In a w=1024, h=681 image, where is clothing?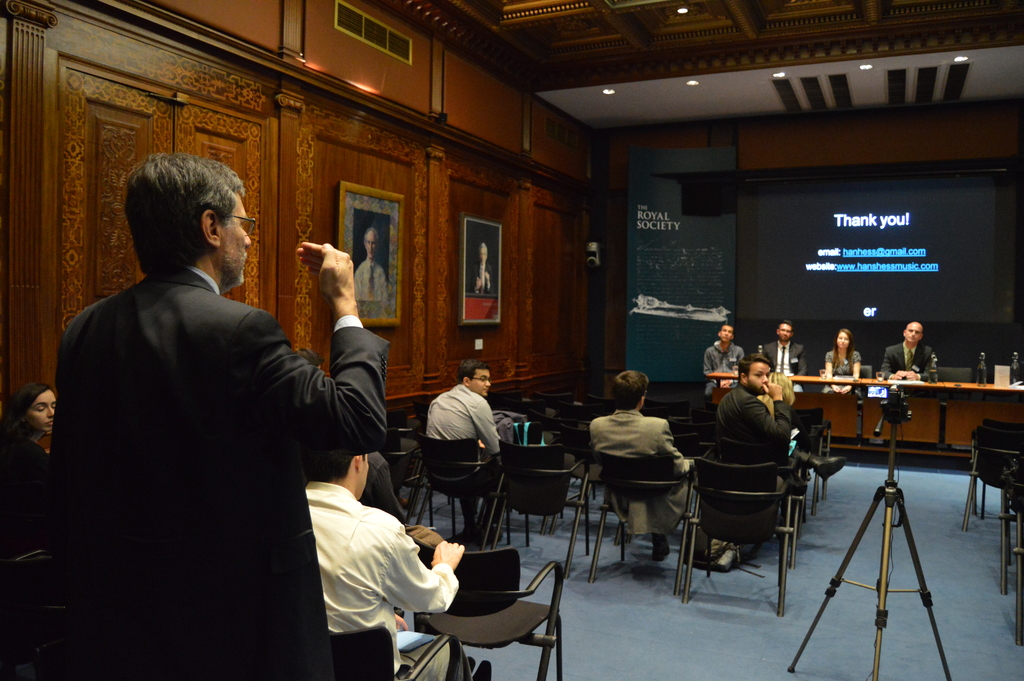
<box>44,259,388,680</box>.
